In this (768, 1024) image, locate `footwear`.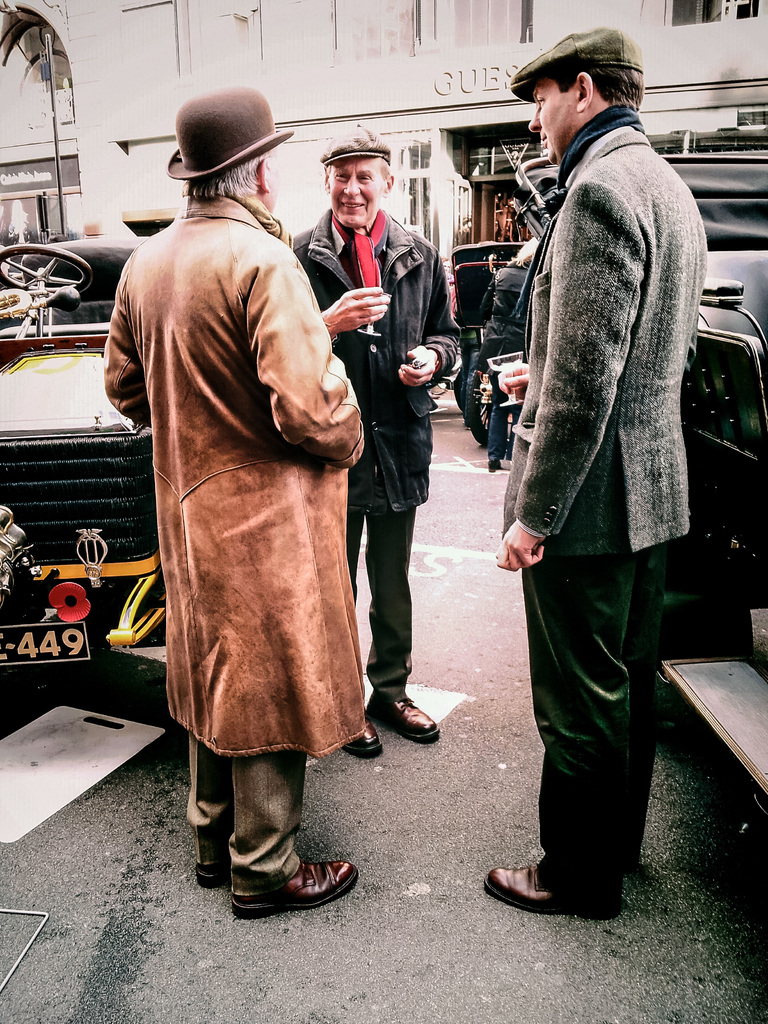
Bounding box: region(195, 859, 228, 888).
